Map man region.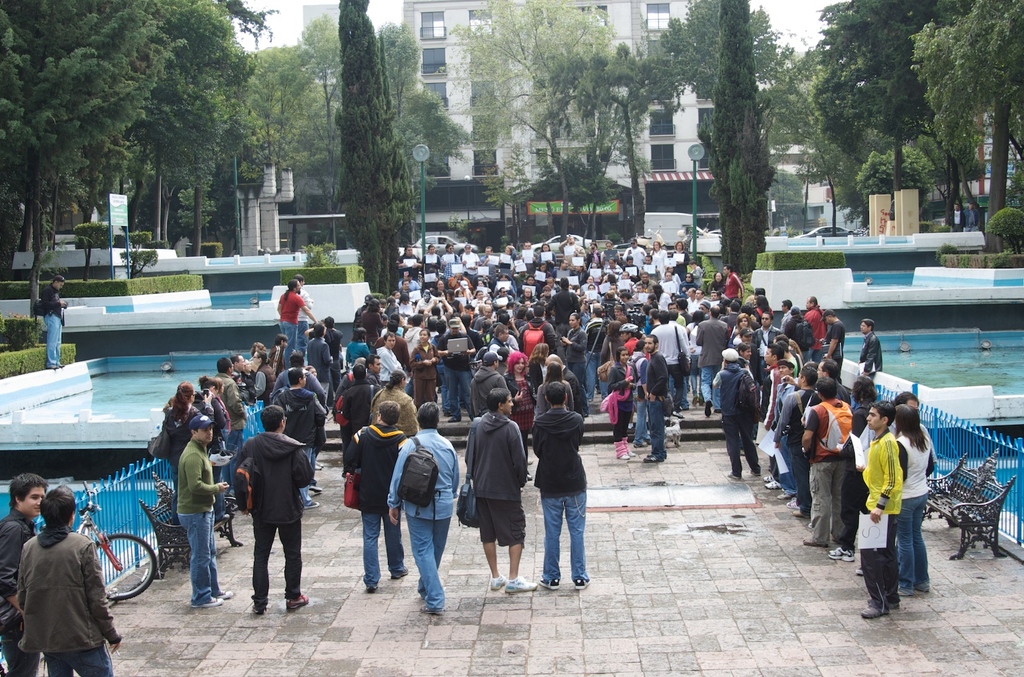
Mapped to region(602, 284, 622, 300).
